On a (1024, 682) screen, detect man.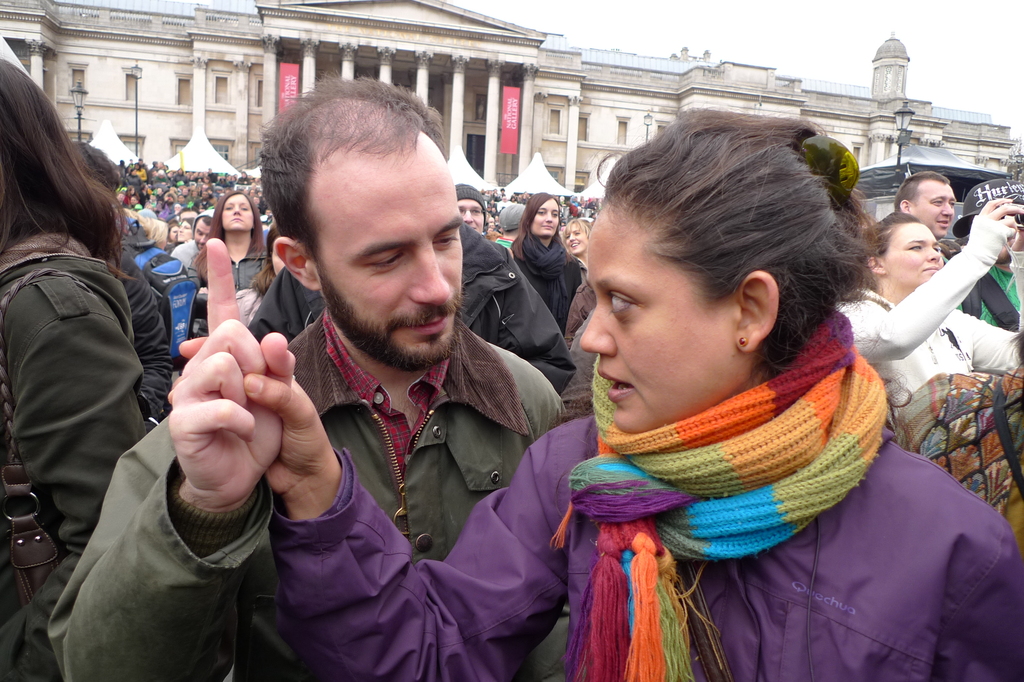
pyautogui.locateOnScreen(61, 138, 171, 432).
